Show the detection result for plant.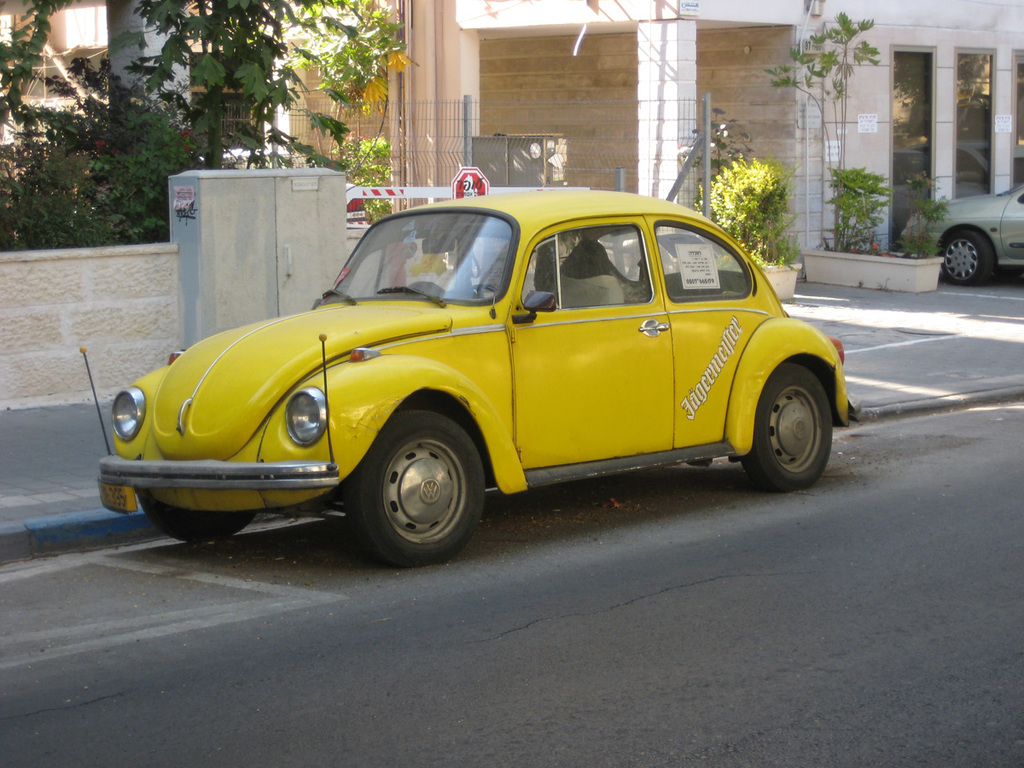
(812, 157, 908, 252).
